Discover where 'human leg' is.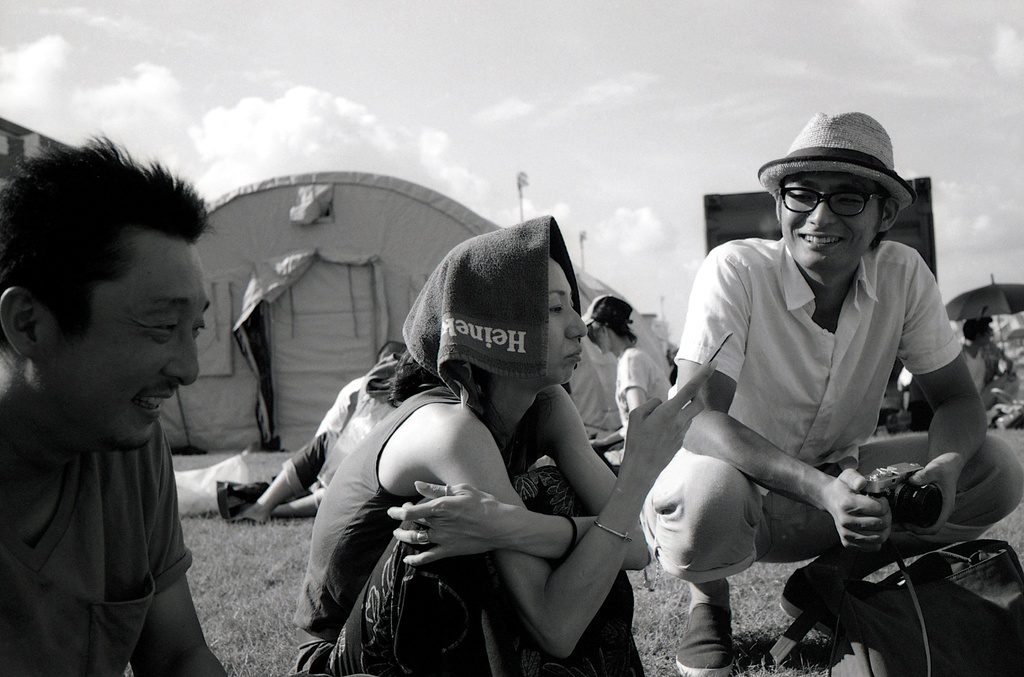
Discovered at box(229, 427, 341, 522).
